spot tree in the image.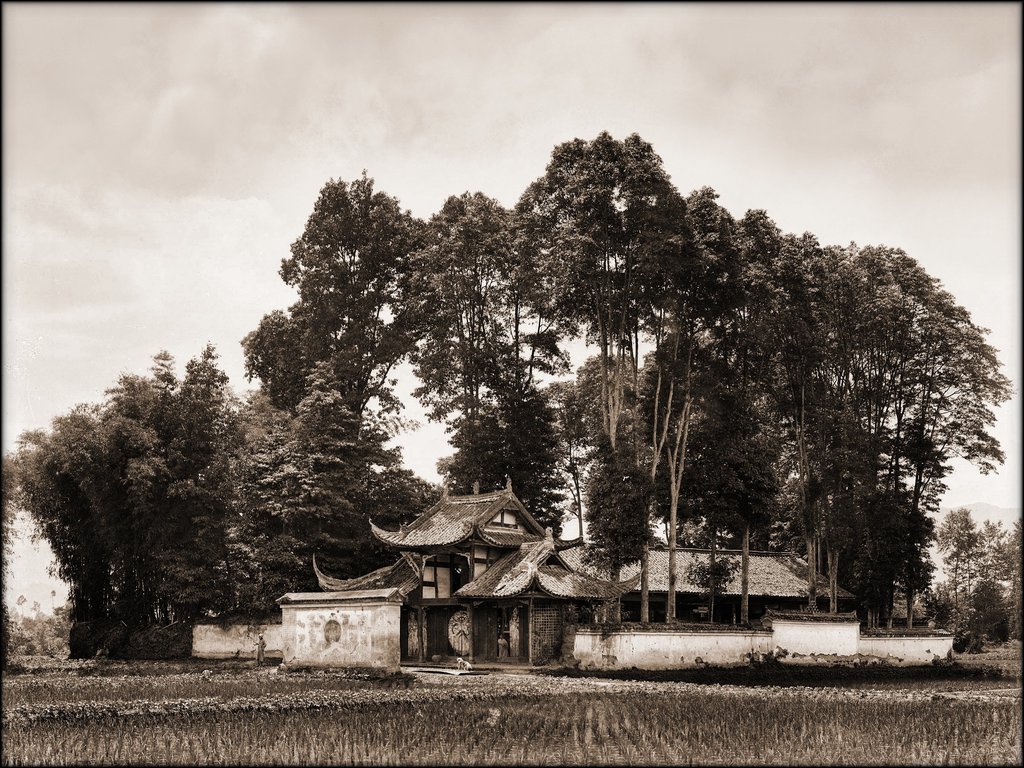
tree found at [x1=749, y1=244, x2=1017, y2=650].
